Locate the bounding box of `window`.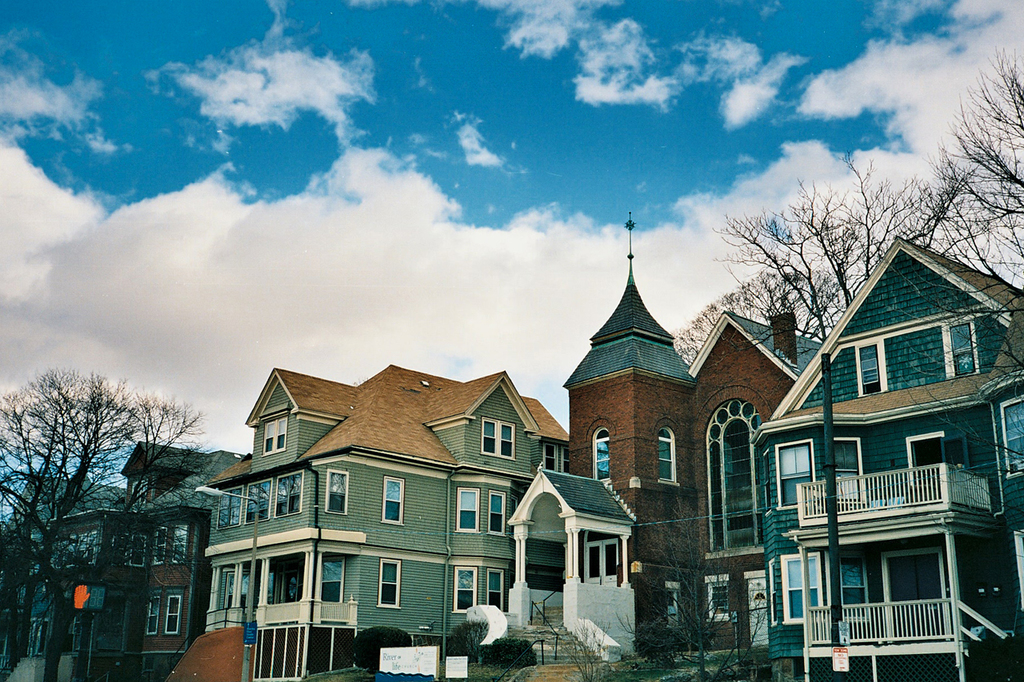
Bounding box: <box>577,535,624,579</box>.
